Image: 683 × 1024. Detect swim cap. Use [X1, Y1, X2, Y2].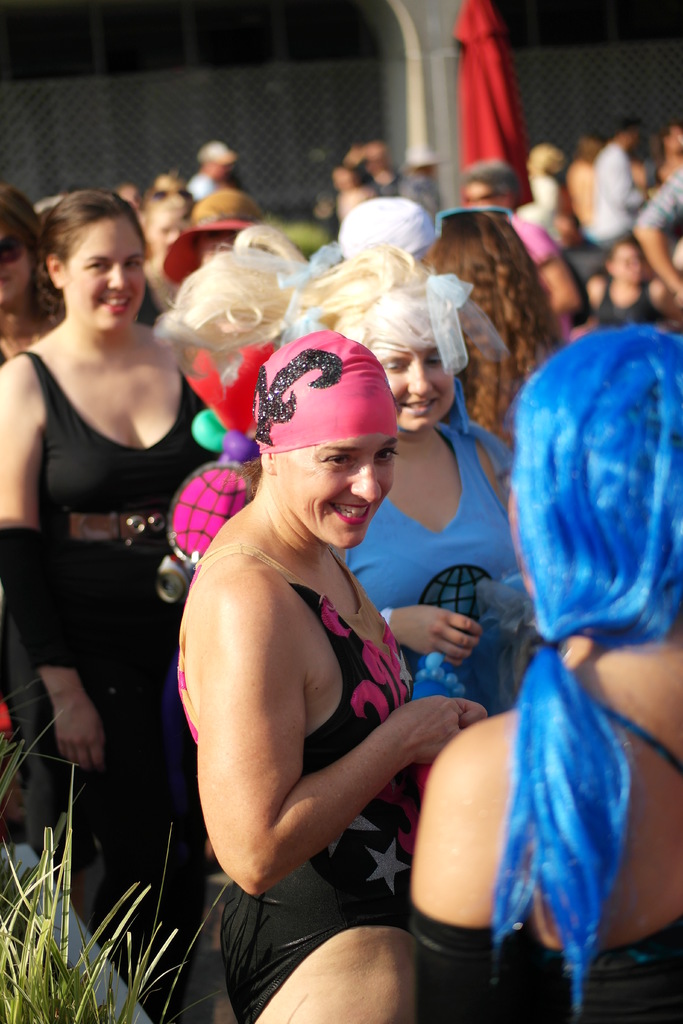
[250, 323, 400, 449].
